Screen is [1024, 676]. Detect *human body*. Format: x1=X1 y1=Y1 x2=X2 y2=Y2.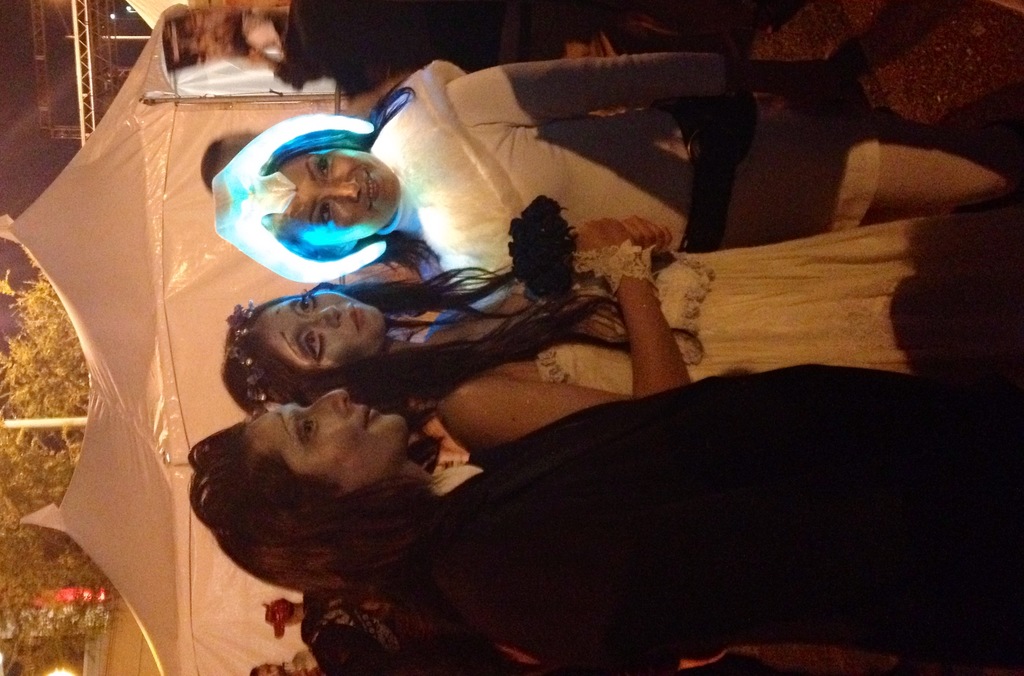
x1=368 y1=53 x2=1005 y2=316.
